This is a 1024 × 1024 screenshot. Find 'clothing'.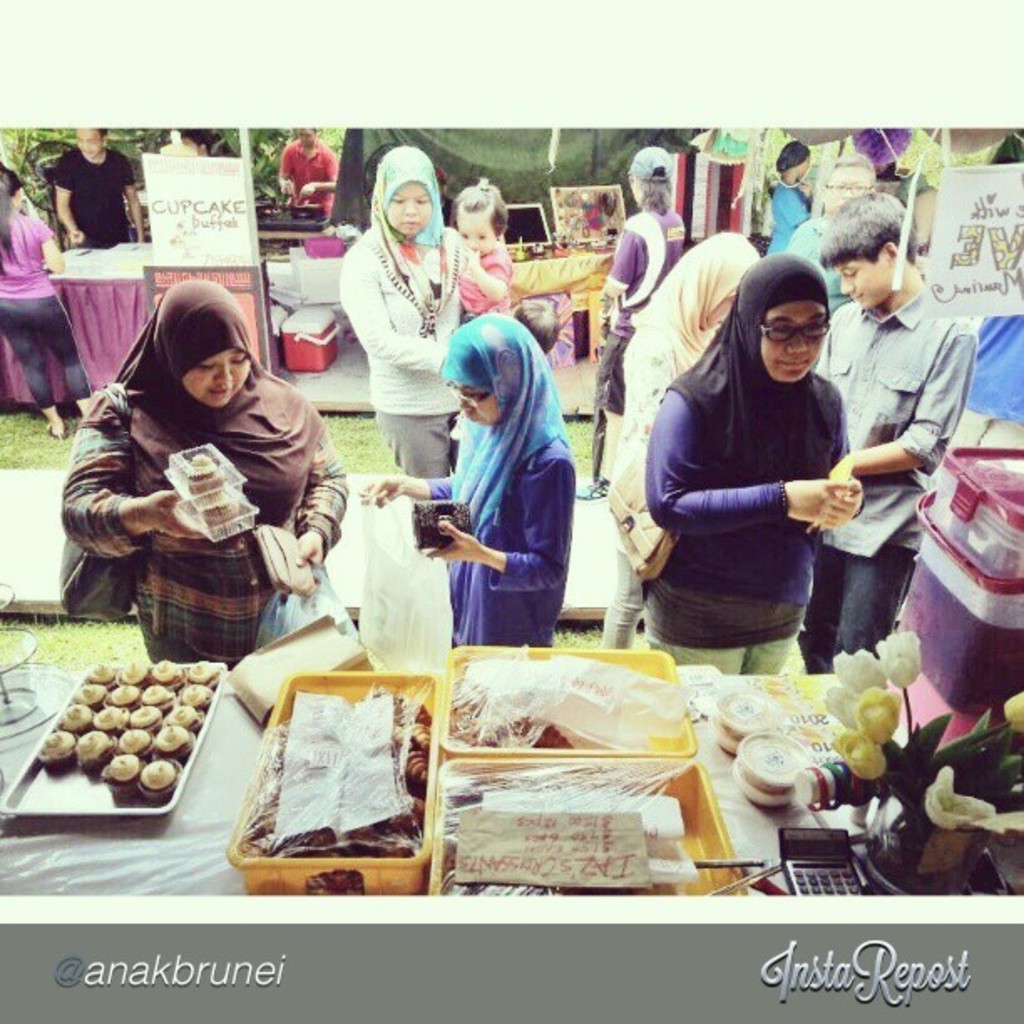
Bounding box: 0, 211, 105, 412.
